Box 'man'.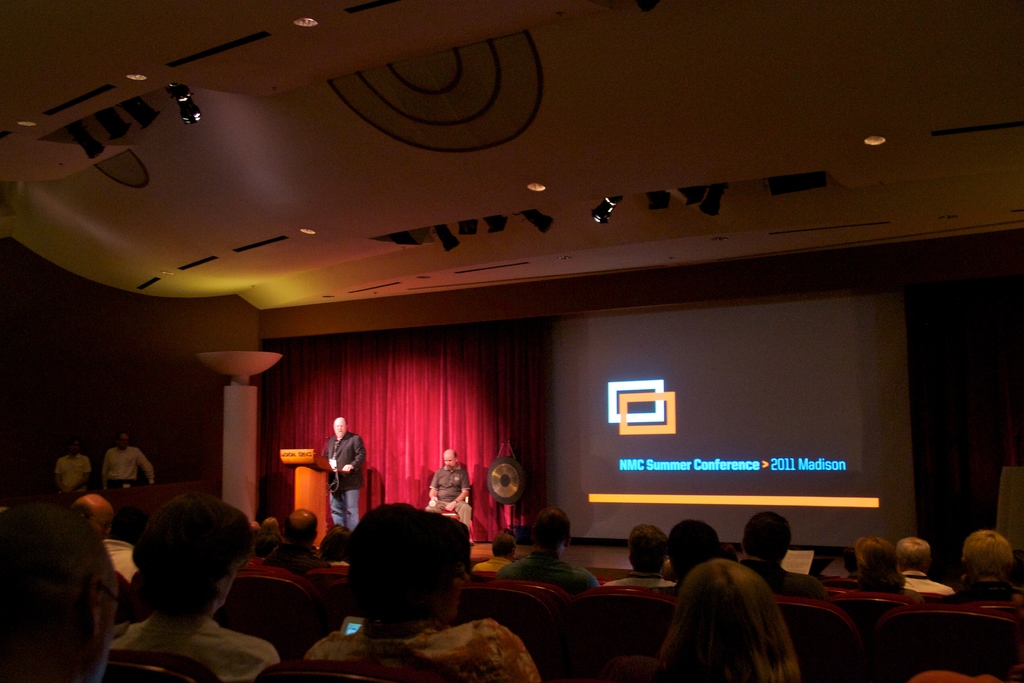
region(73, 493, 125, 635).
